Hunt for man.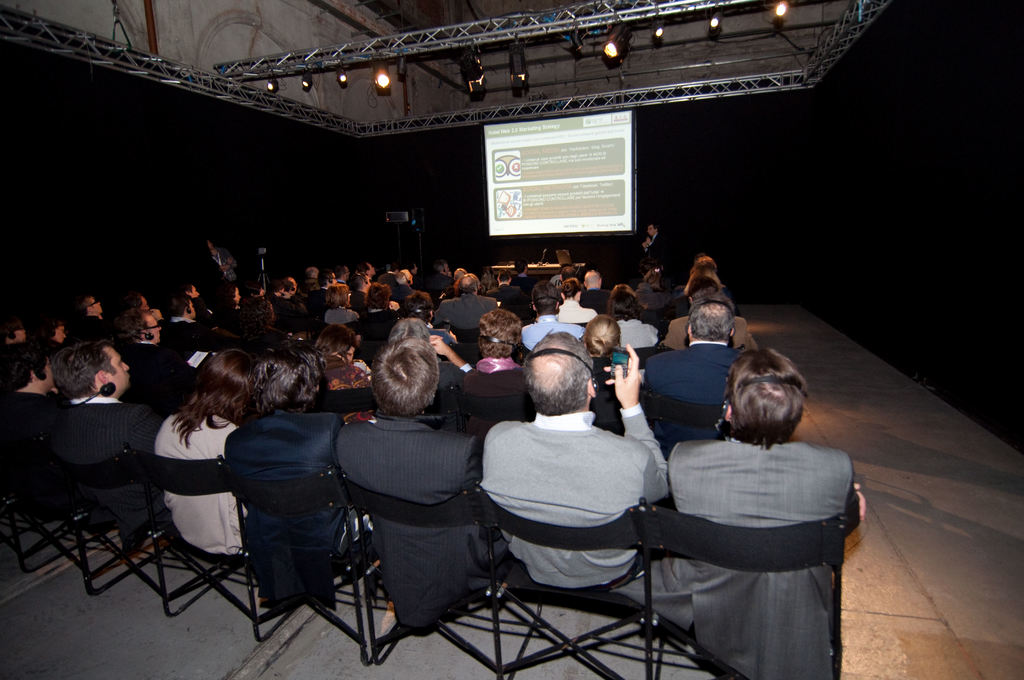
Hunted down at {"left": 636, "top": 303, "right": 753, "bottom": 446}.
